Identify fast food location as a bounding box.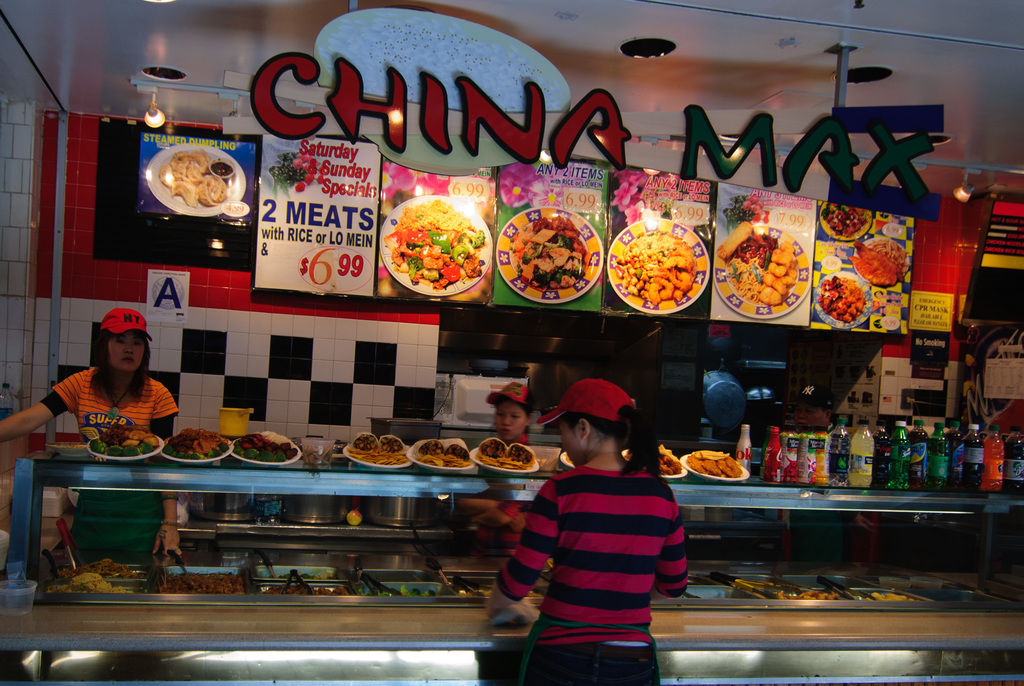
locate(624, 229, 699, 302).
